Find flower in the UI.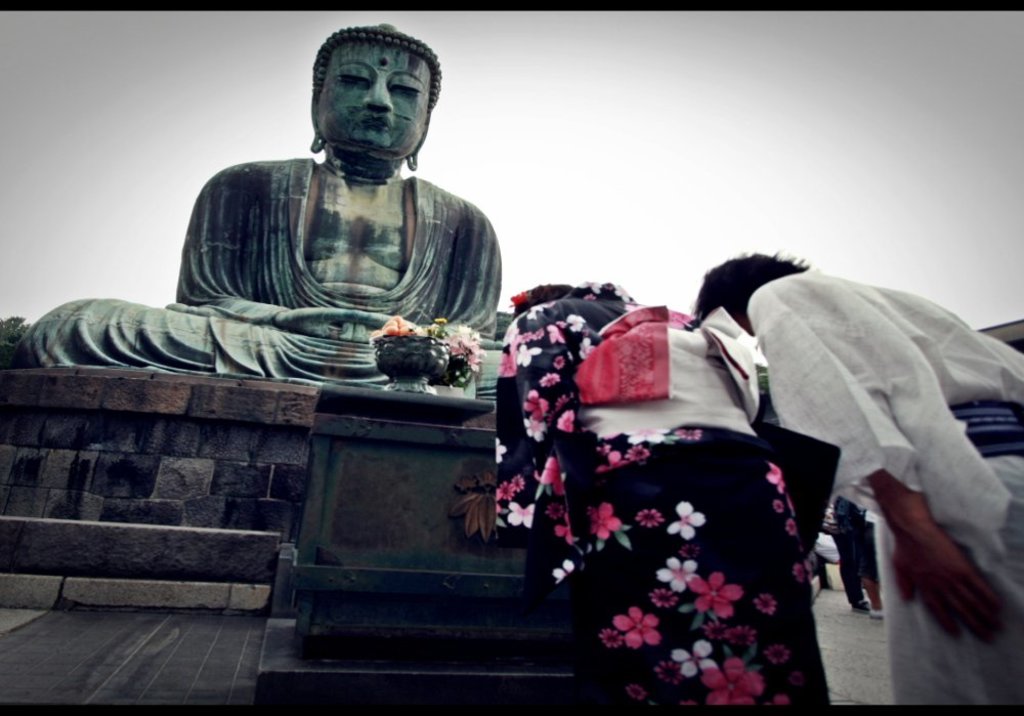
UI element at <bbox>652, 588, 682, 607</bbox>.
